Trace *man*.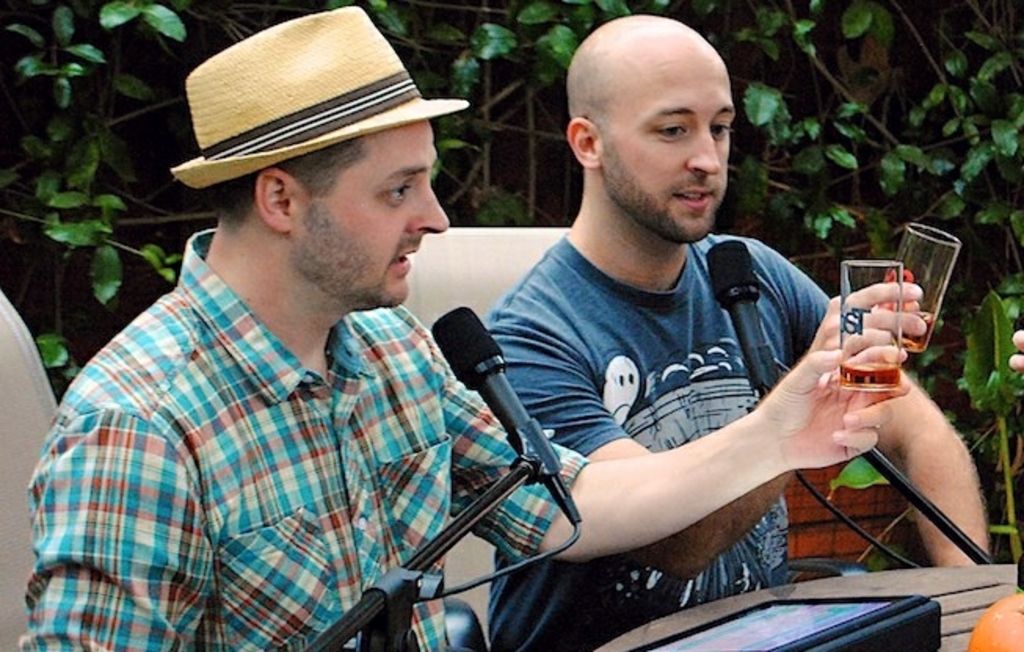
Traced to 9 6 905 650.
